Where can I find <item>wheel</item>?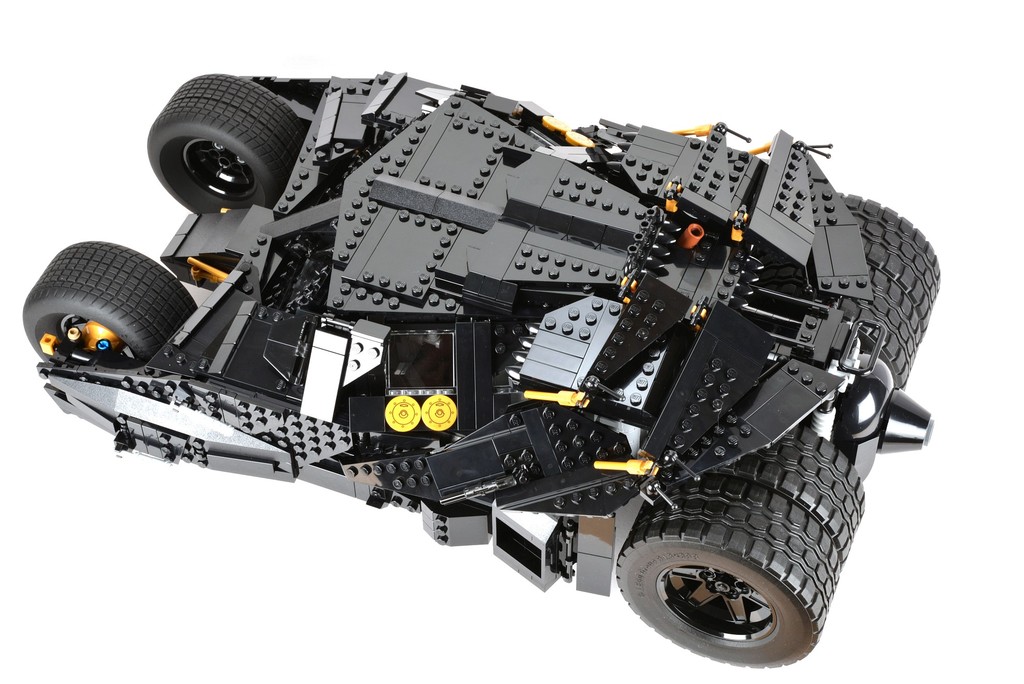
You can find it at rect(625, 513, 826, 656).
